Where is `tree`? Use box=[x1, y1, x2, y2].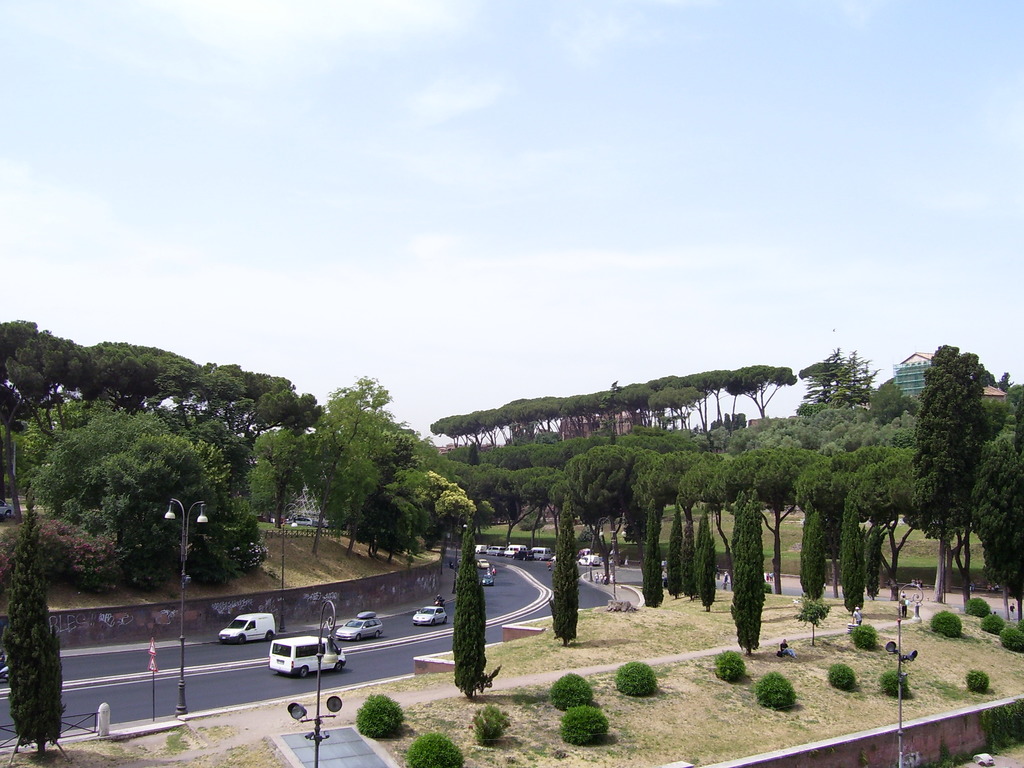
box=[798, 344, 877, 410].
